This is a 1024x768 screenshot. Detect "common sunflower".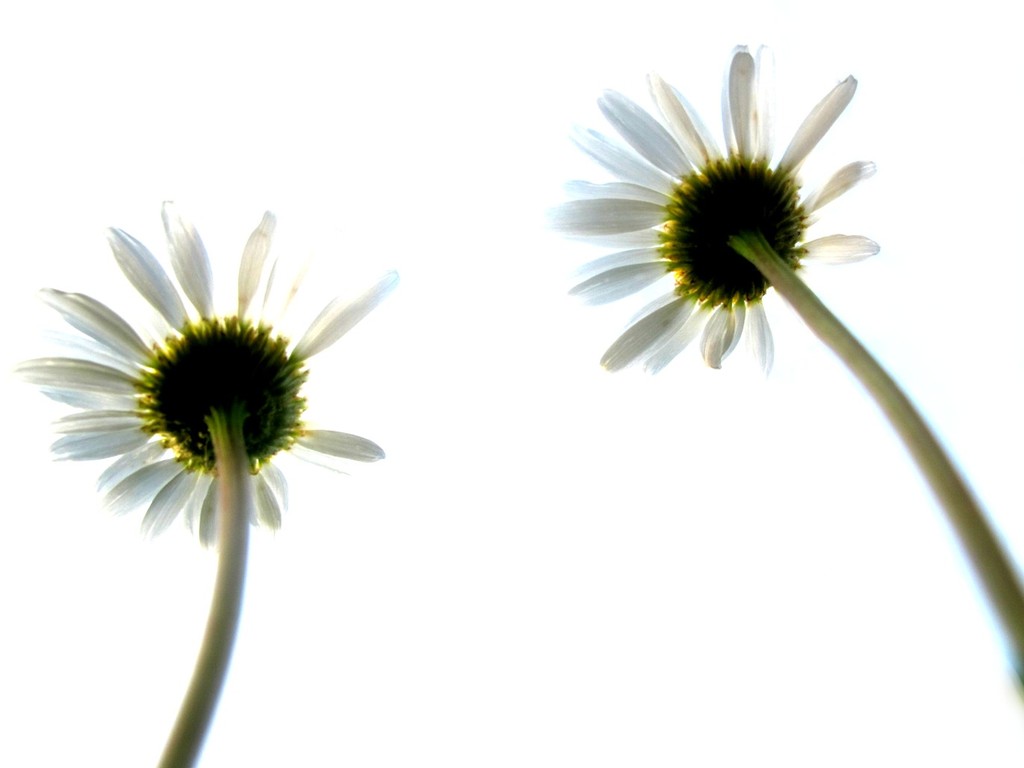
l=37, t=216, r=392, b=563.
